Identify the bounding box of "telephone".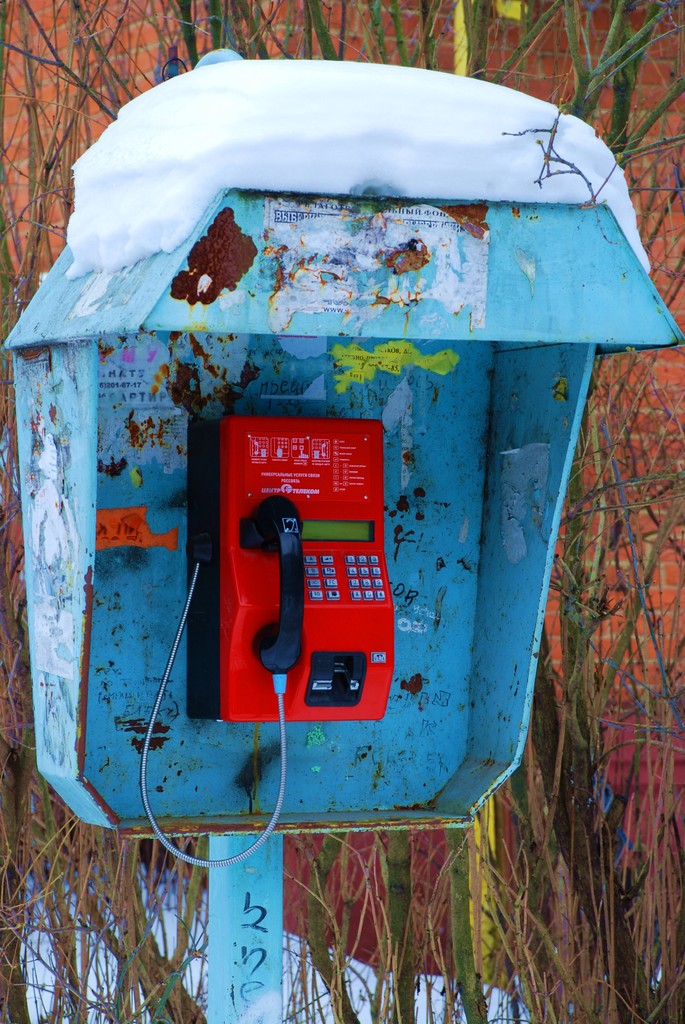
select_region(166, 344, 434, 814).
